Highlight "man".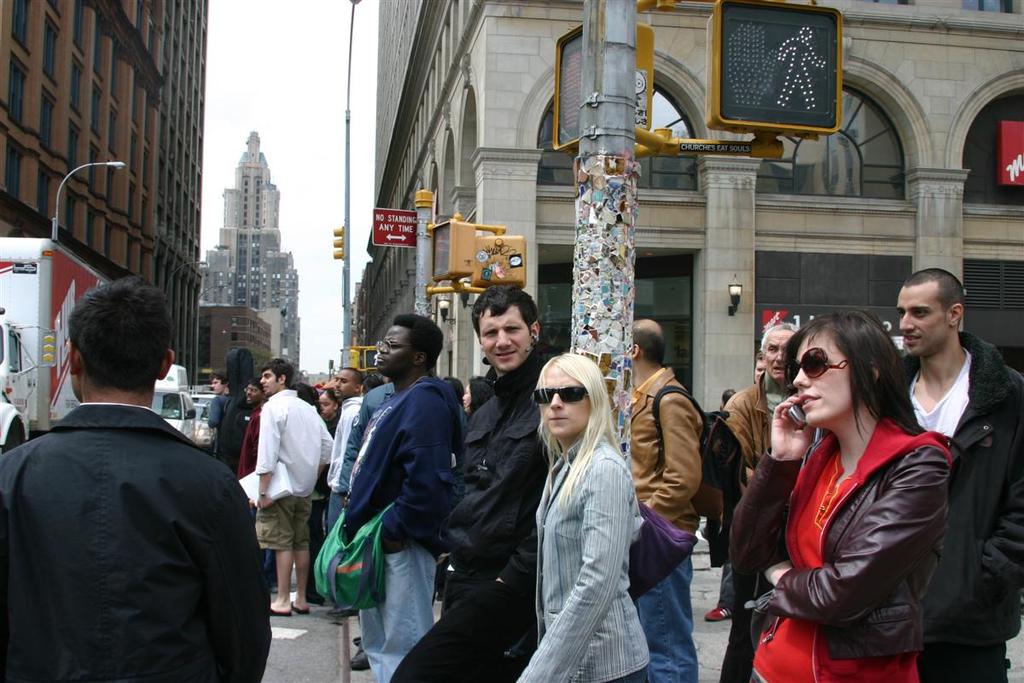
Highlighted region: (387,289,557,682).
